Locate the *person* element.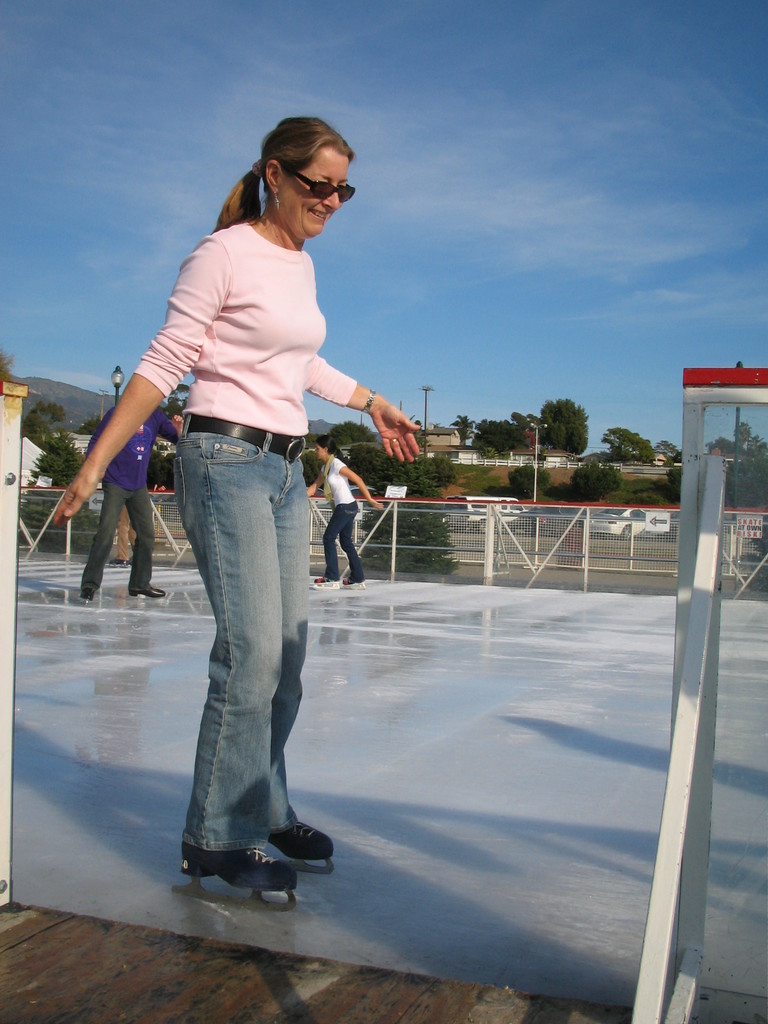
Element bbox: (76, 133, 422, 772).
